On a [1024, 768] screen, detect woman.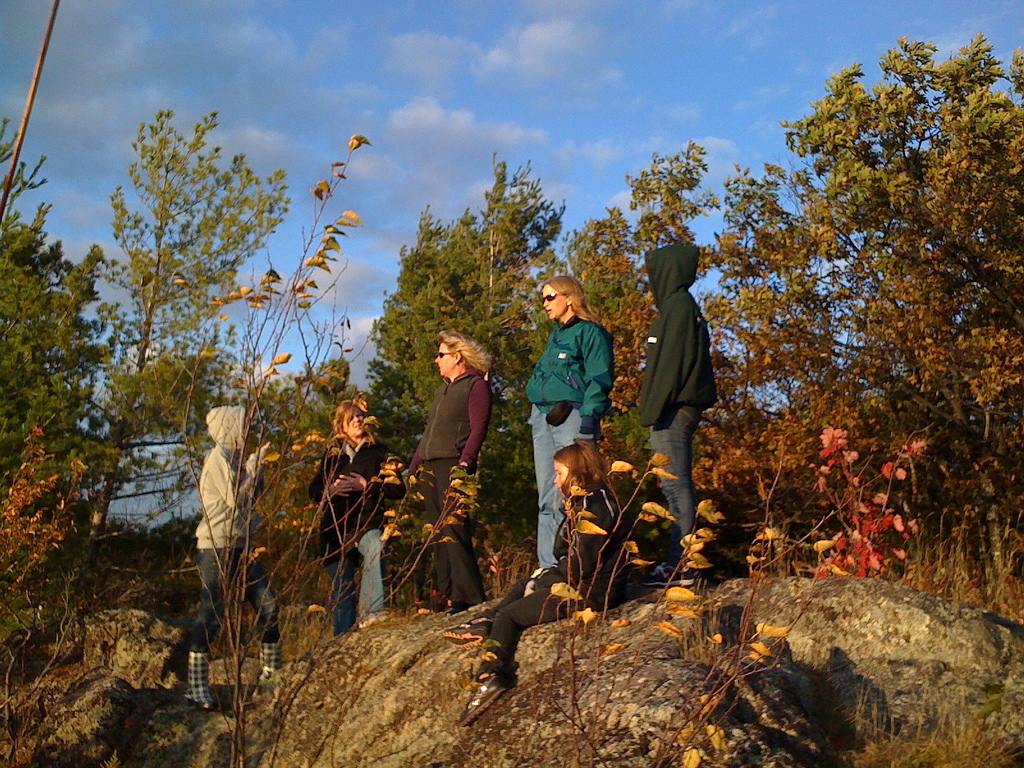
crop(309, 393, 404, 634).
